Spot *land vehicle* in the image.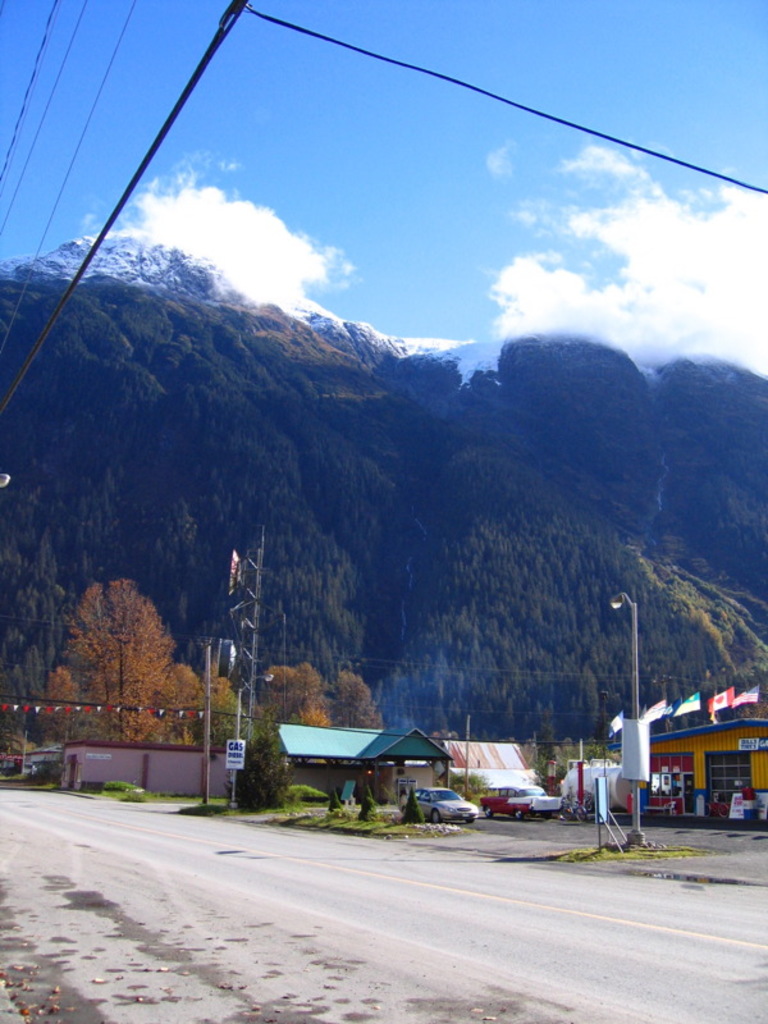
*land vehicle* found at [x1=408, y1=783, x2=477, y2=827].
